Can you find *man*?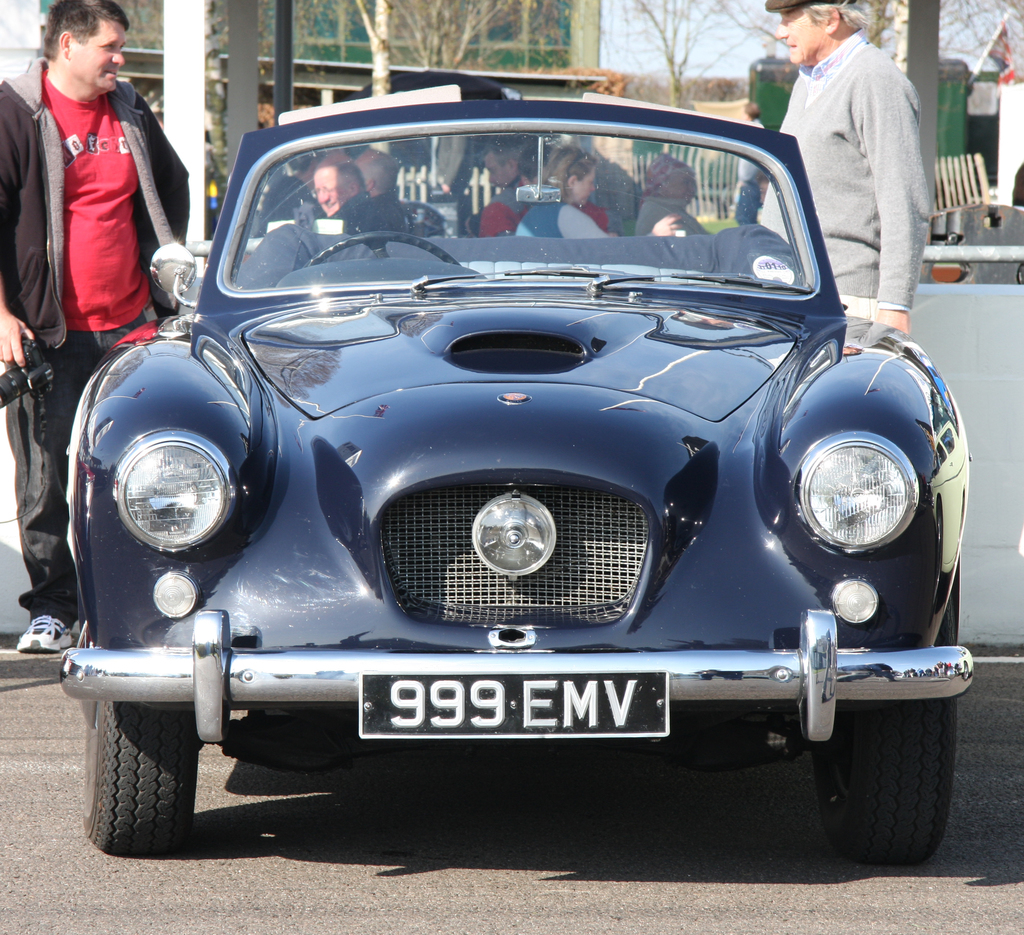
Yes, bounding box: (778,14,952,274).
